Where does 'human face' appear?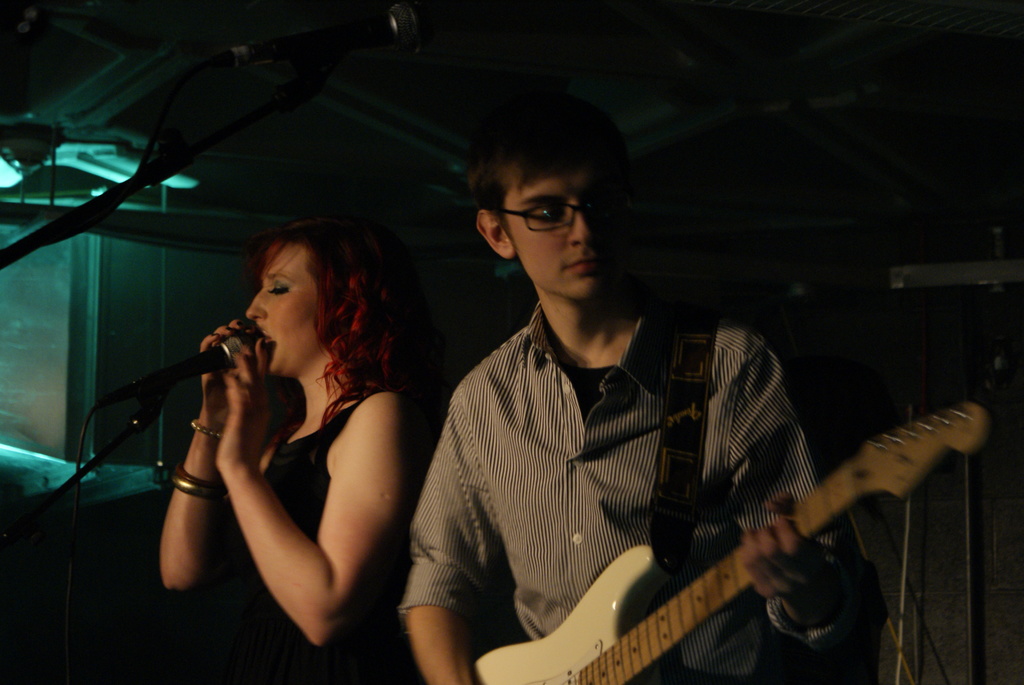
Appears at [left=504, top=159, right=626, bottom=299].
